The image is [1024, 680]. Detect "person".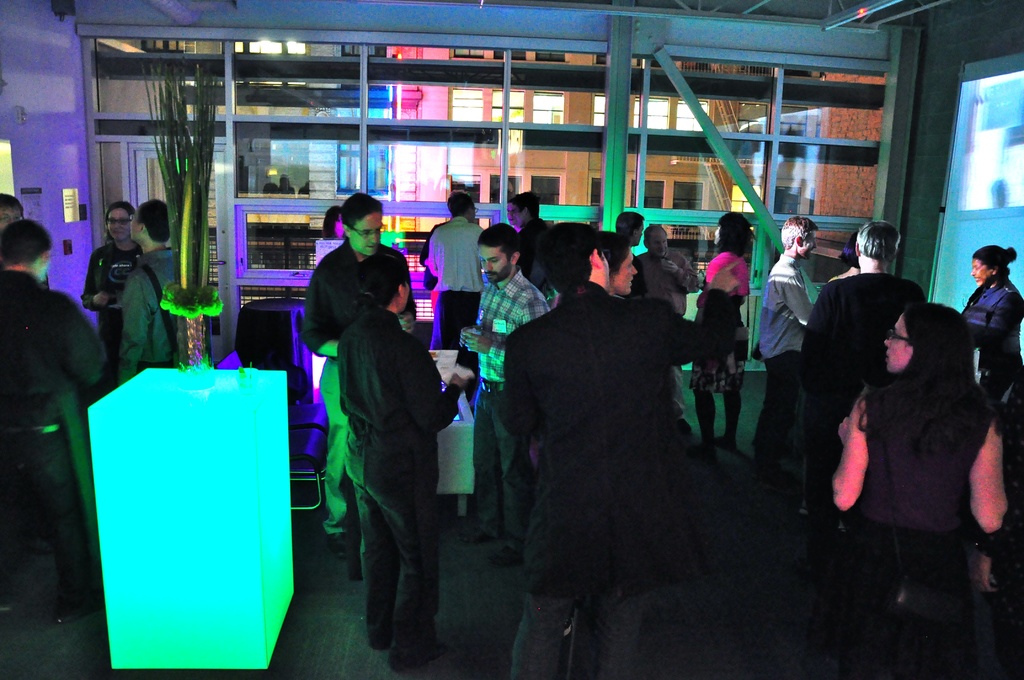
Detection: <region>479, 222, 749, 677</region>.
